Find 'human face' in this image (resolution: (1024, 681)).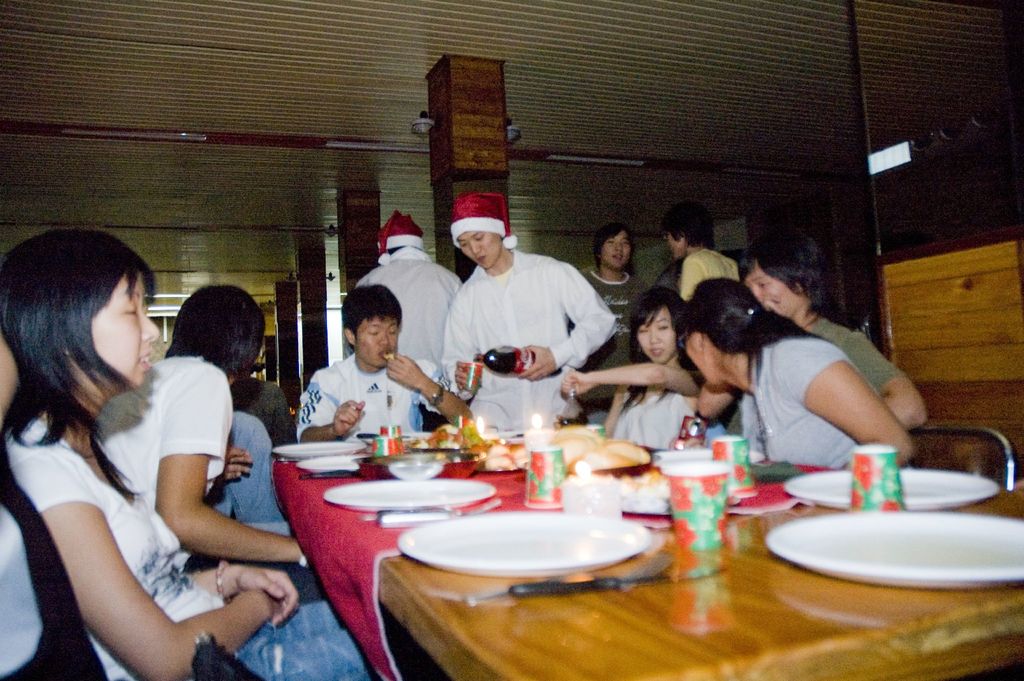
pyautogui.locateOnScreen(637, 306, 679, 356).
